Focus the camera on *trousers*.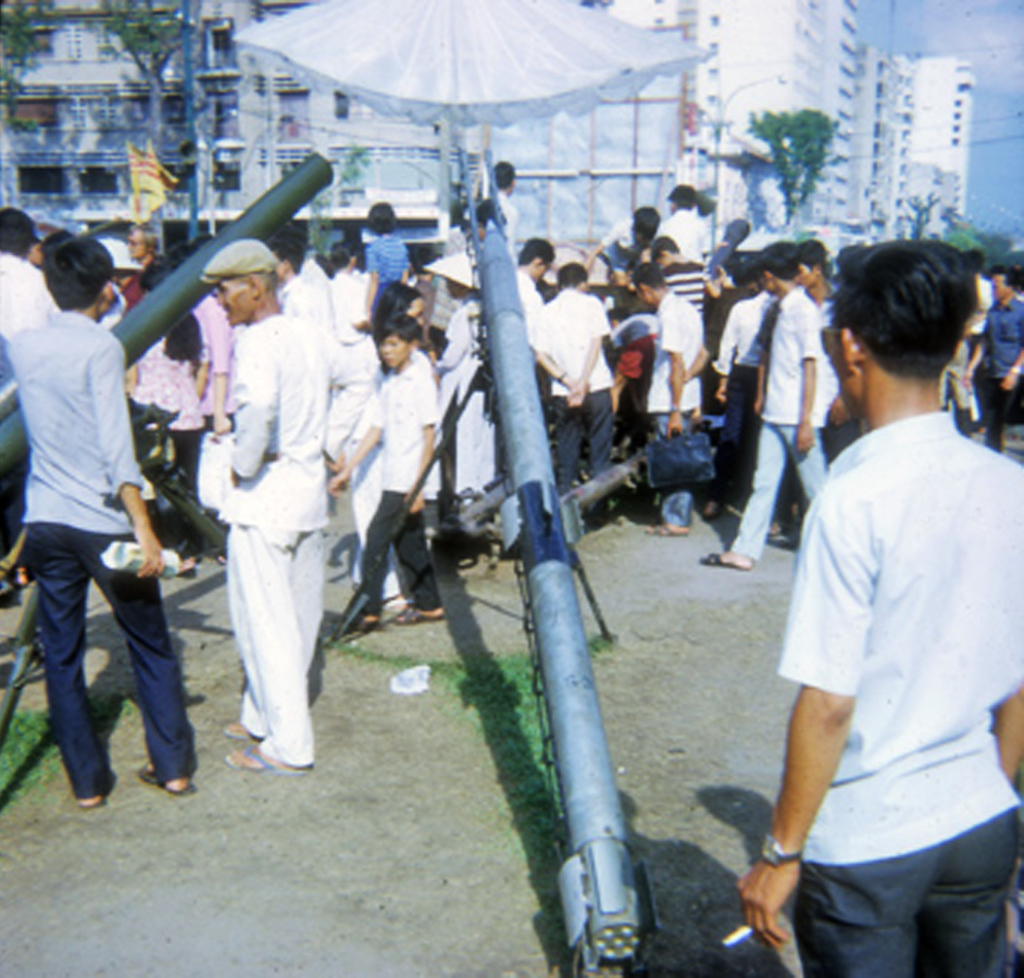
Focus region: pyautogui.locateOnScreen(320, 331, 379, 450).
